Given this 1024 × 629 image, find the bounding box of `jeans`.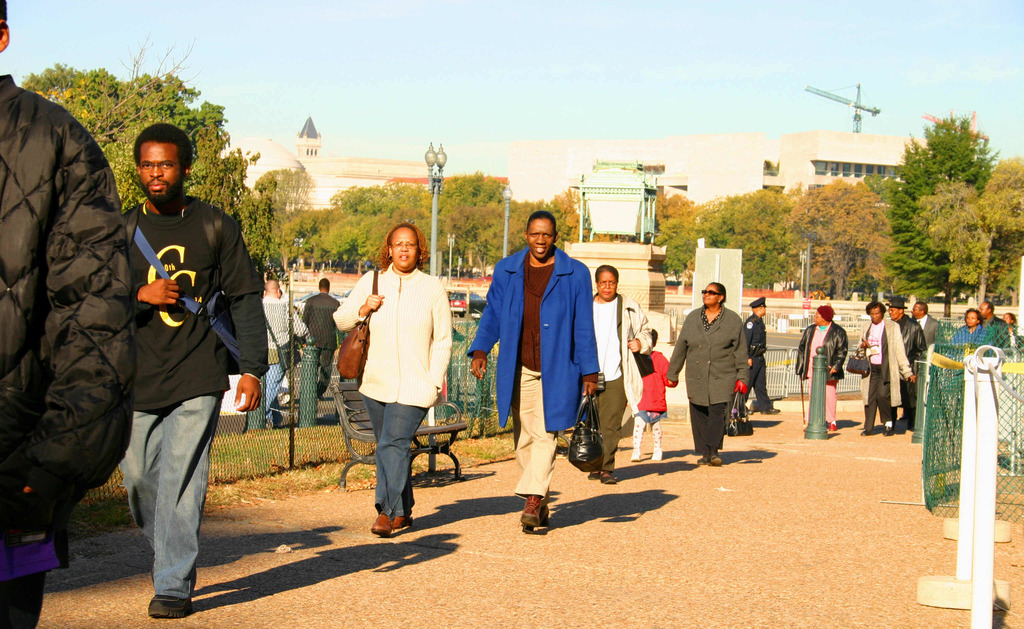
(left=366, top=401, right=426, bottom=521).
